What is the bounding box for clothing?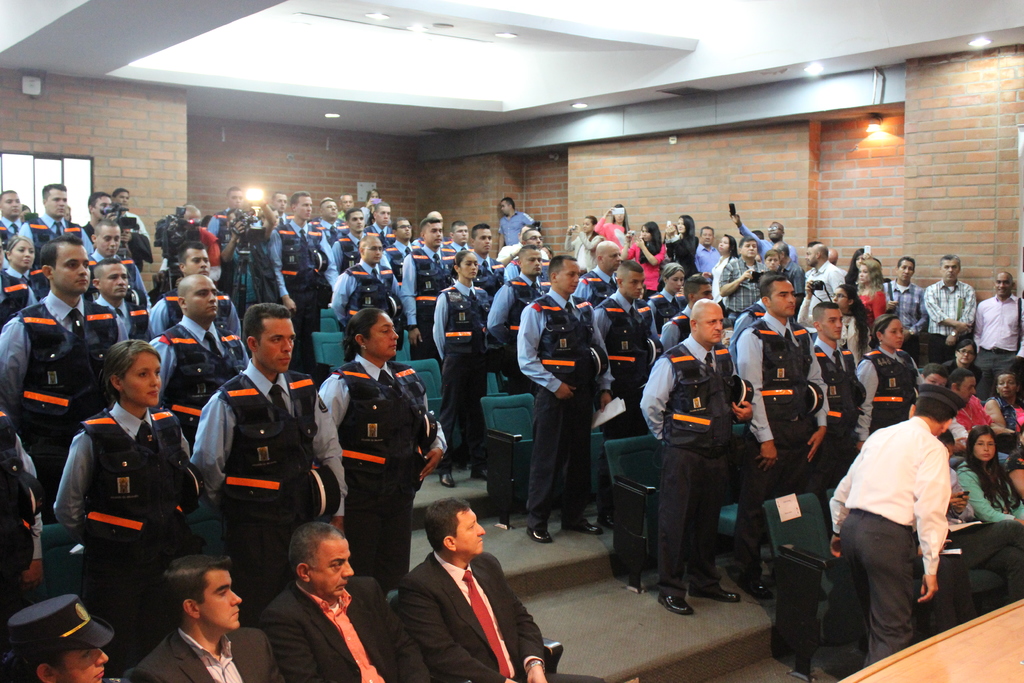
Rect(636, 331, 743, 593).
